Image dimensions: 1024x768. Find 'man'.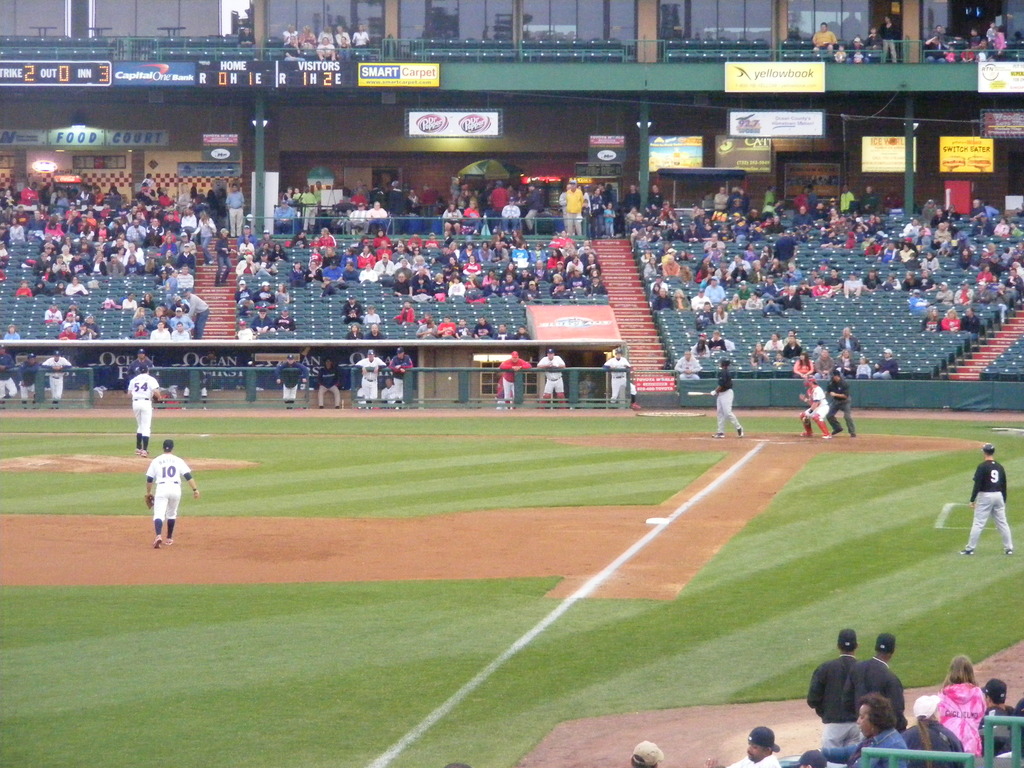
(0,346,17,402).
